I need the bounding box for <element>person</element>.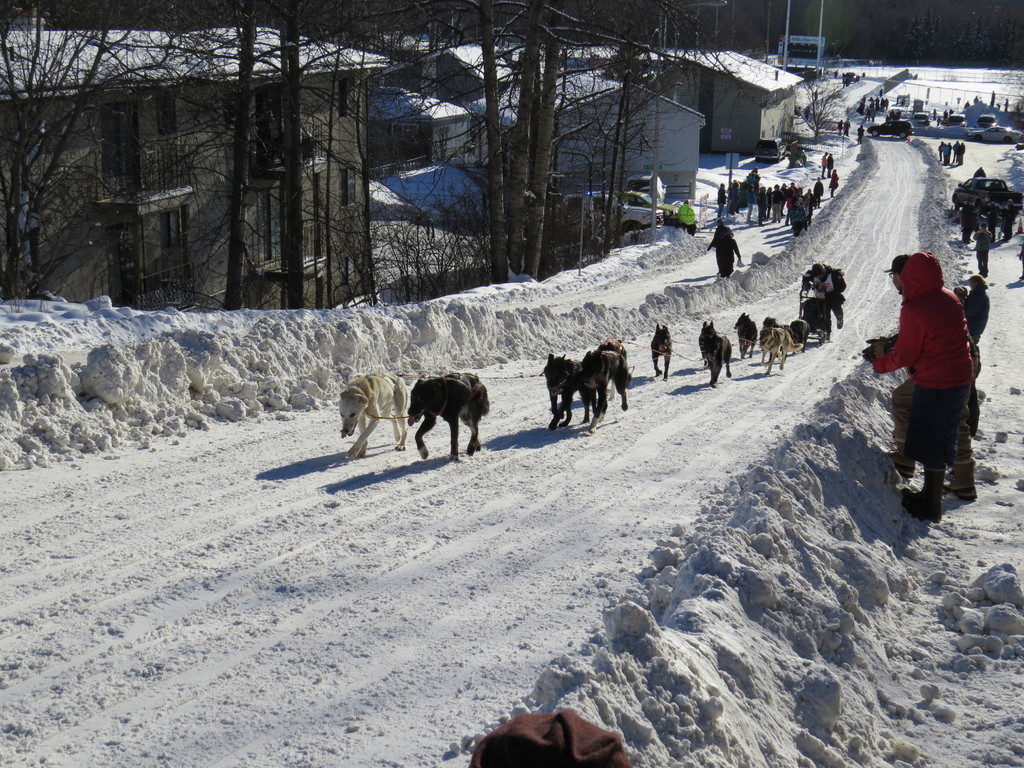
Here it is: BBox(706, 216, 733, 260).
